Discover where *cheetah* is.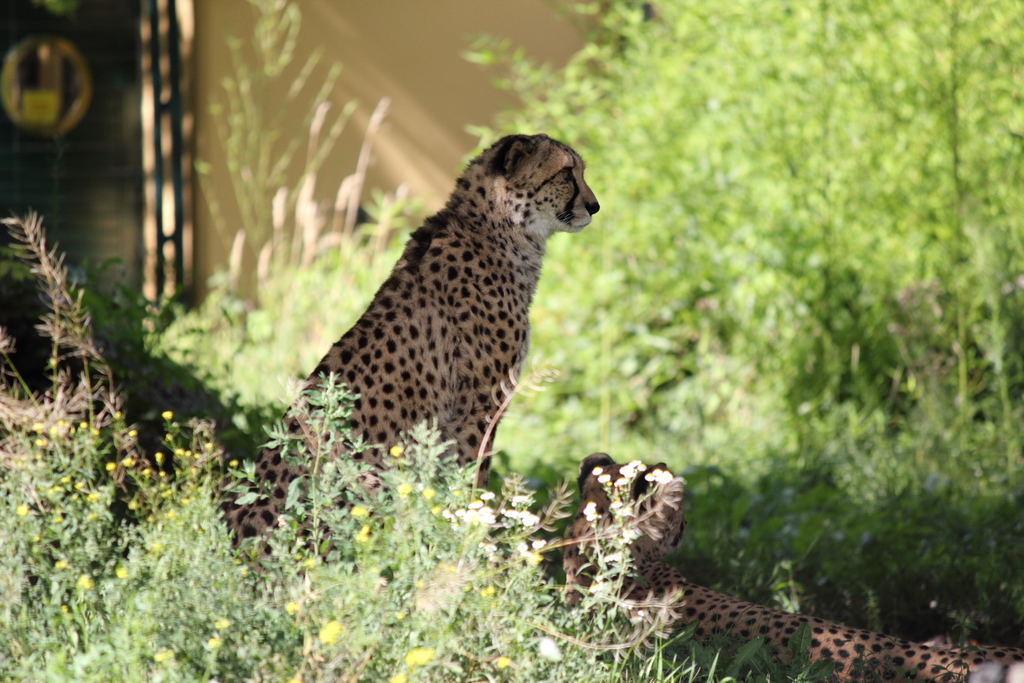
Discovered at {"x1": 558, "y1": 450, "x2": 1023, "y2": 682}.
